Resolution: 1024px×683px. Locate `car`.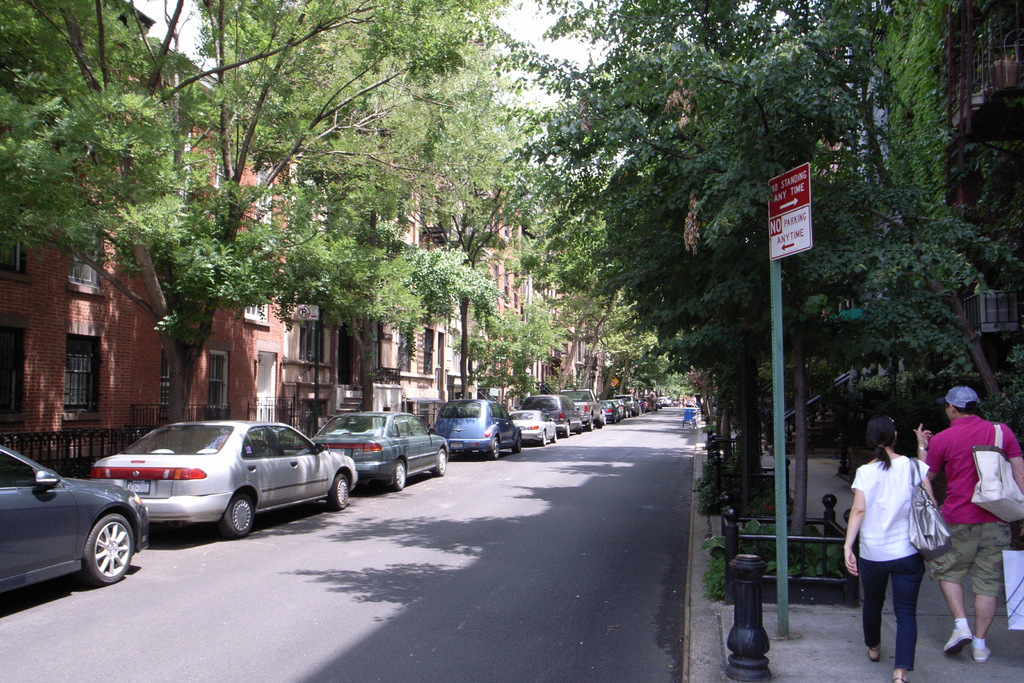
[89, 429, 345, 540].
